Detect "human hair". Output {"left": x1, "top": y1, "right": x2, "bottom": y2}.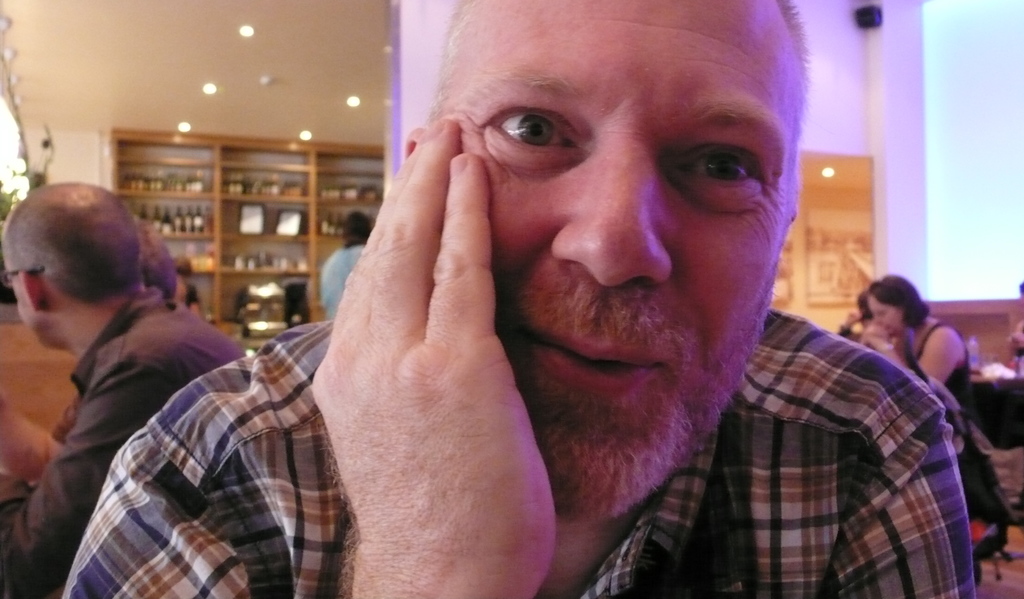
{"left": 861, "top": 265, "right": 932, "bottom": 334}.
